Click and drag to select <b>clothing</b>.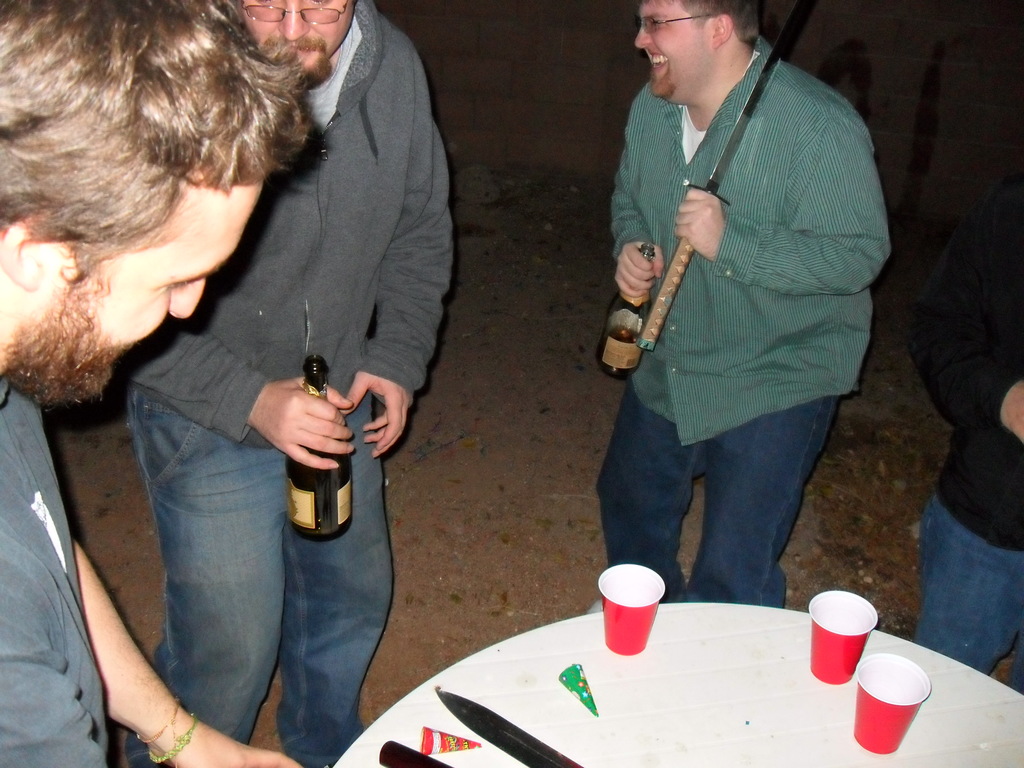
Selection: (583,21,884,595).
